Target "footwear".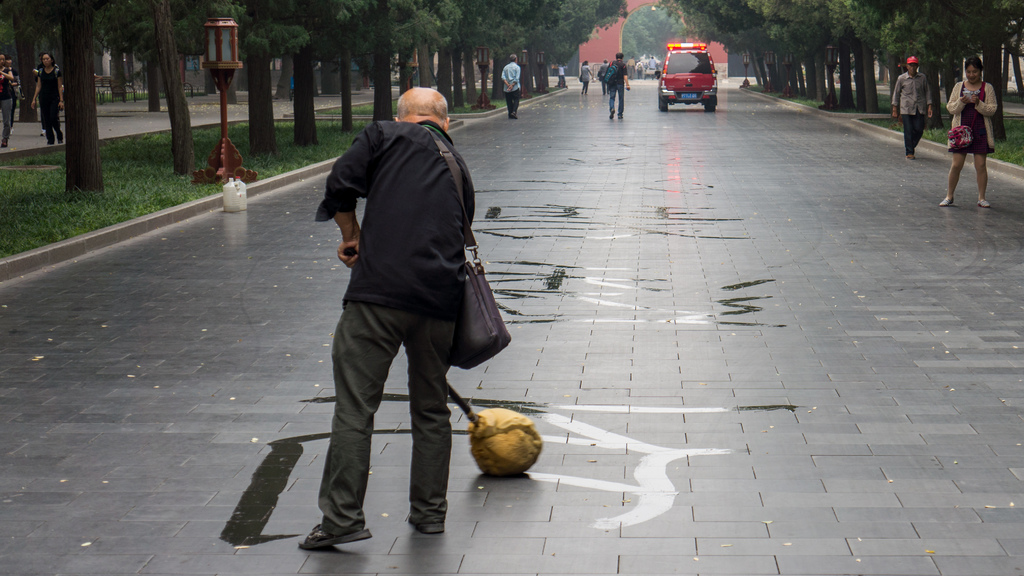
Target region: (left=507, top=118, right=520, bottom=119).
